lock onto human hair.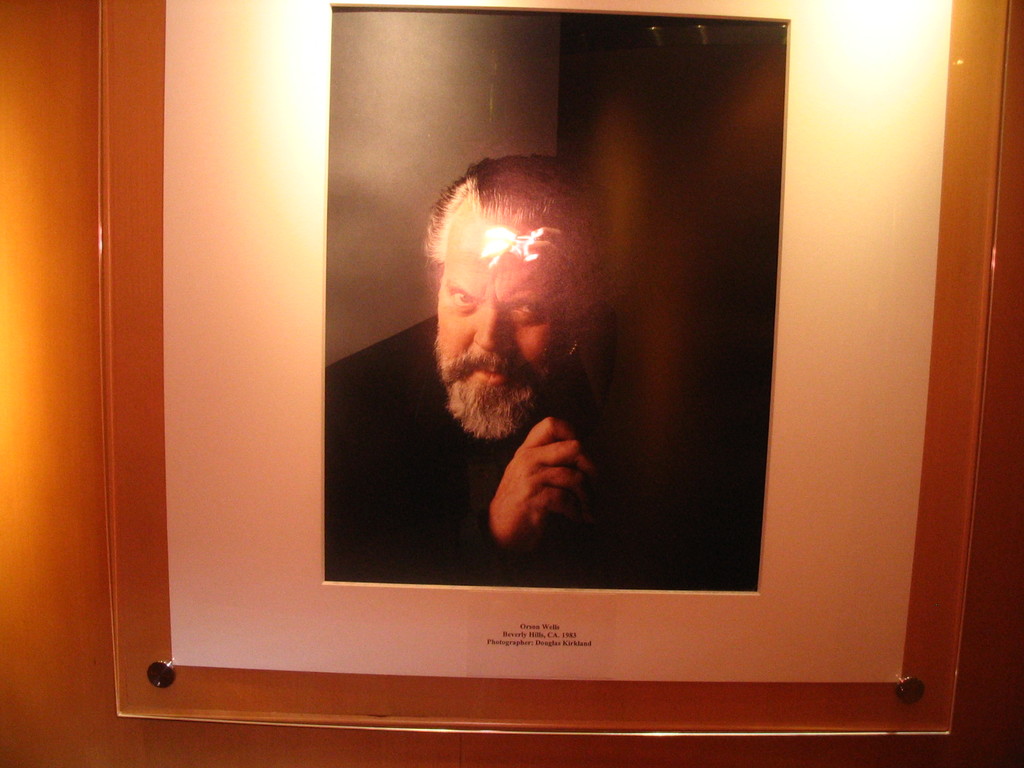
Locked: bbox=[424, 152, 594, 326].
